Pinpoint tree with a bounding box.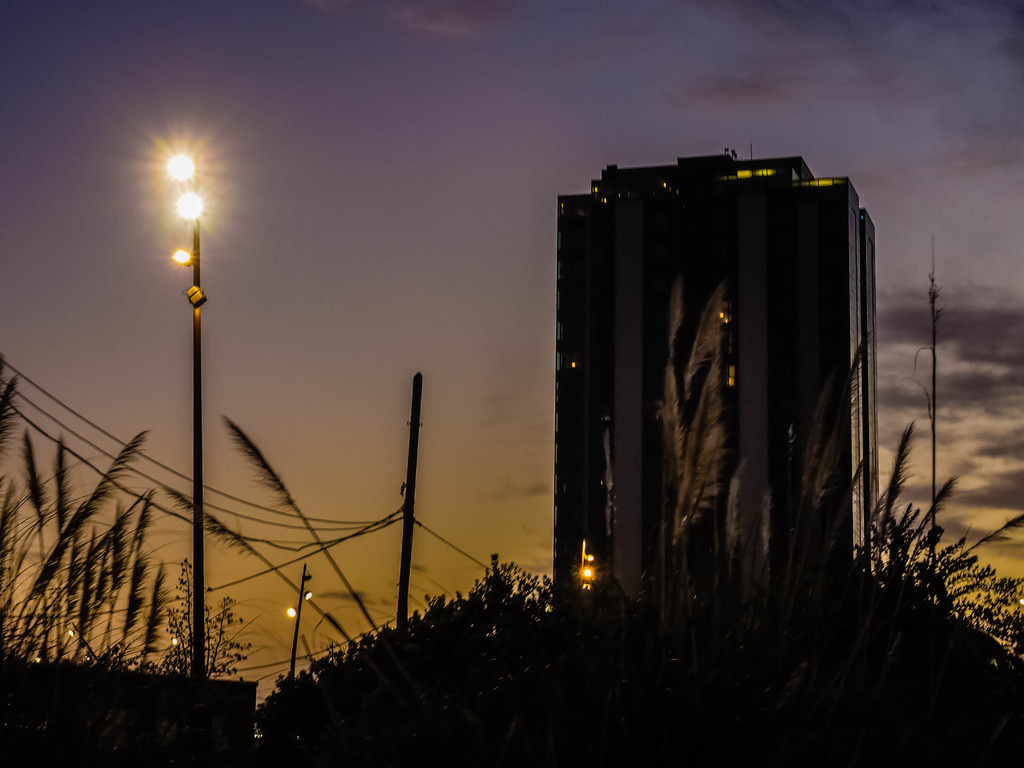
[left=252, top=331, right=1023, bottom=767].
